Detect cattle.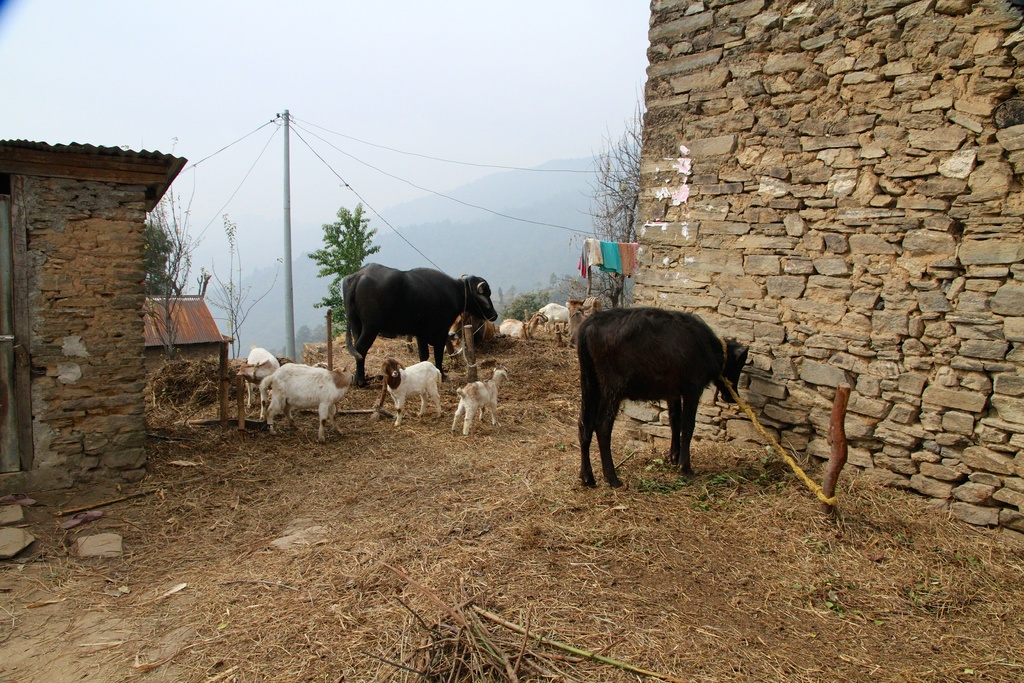
Detected at 456, 366, 508, 436.
